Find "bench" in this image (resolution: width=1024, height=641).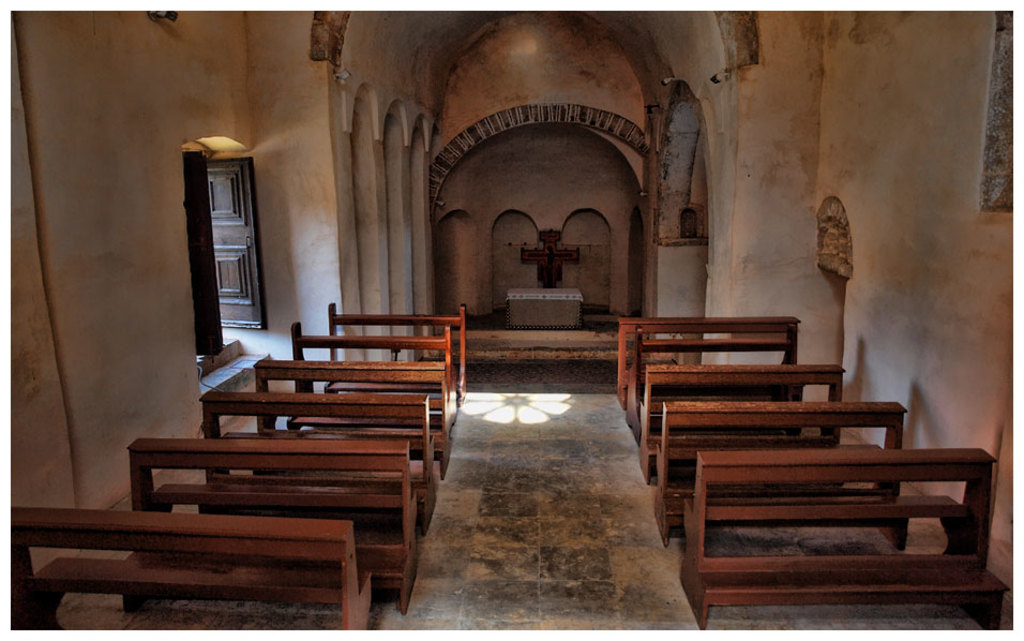
locate(617, 316, 799, 409).
